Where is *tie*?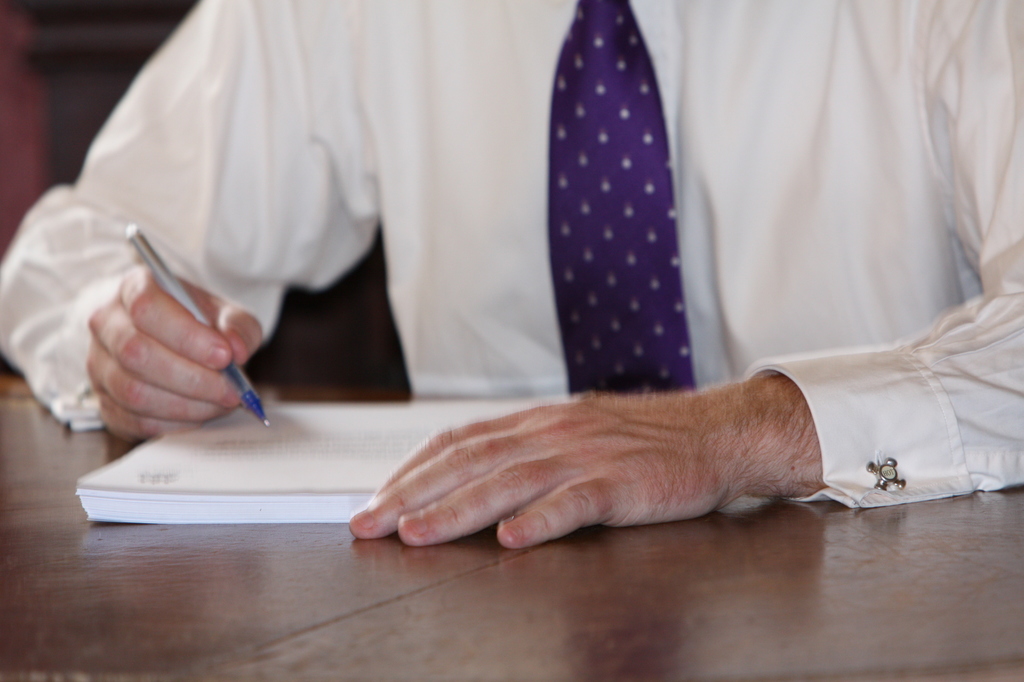
(left=552, top=0, right=693, bottom=398).
